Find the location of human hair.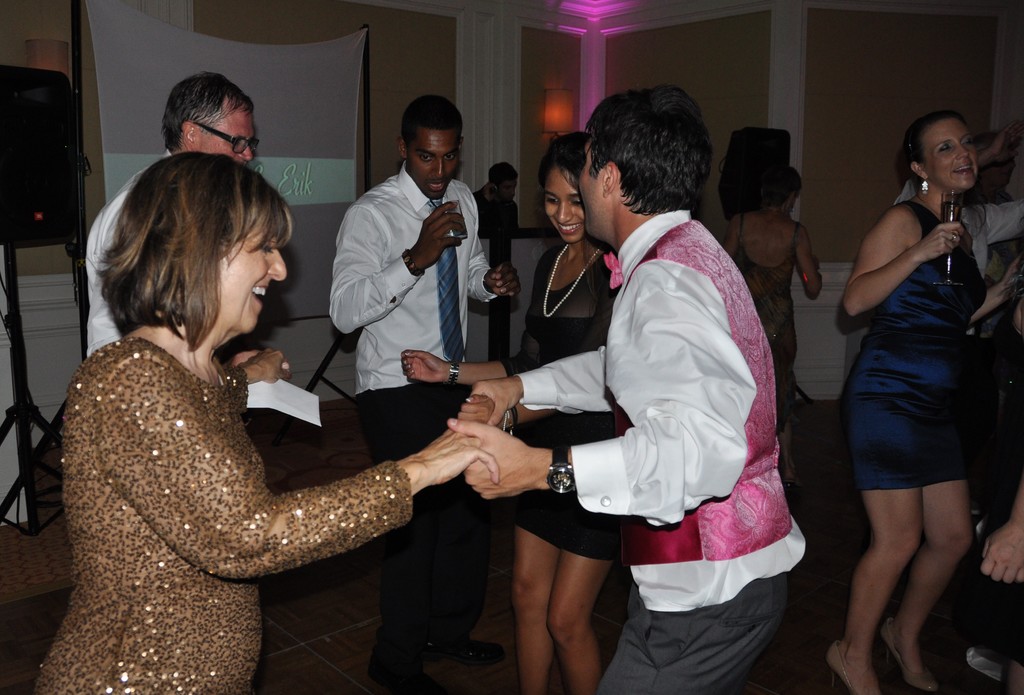
Location: detection(762, 168, 800, 205).
